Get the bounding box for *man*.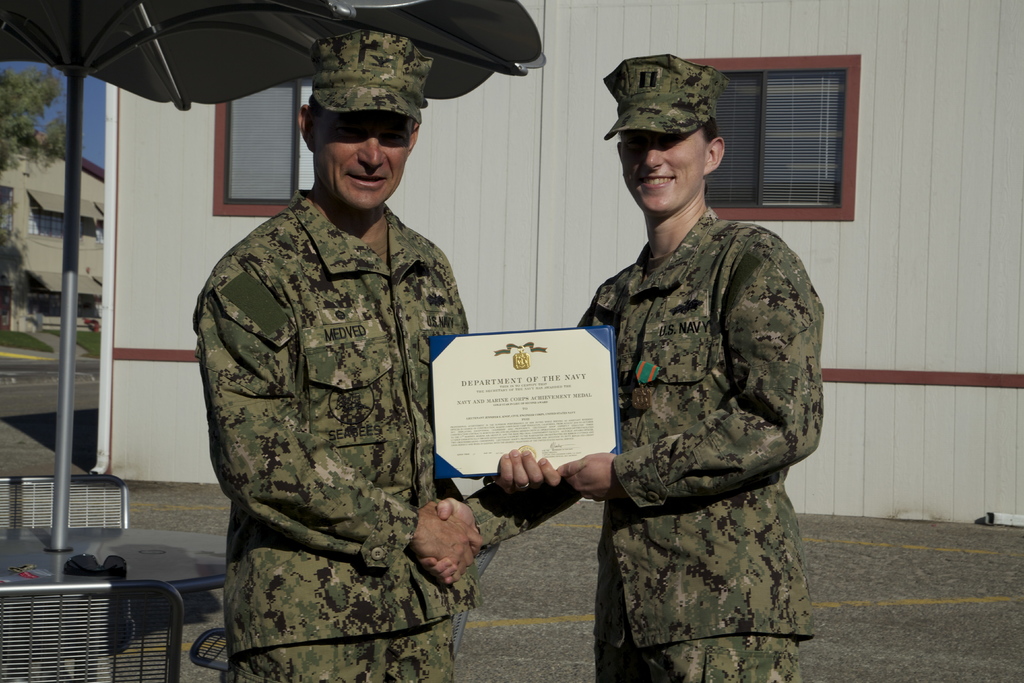
box(418, 46, 834, 682).
